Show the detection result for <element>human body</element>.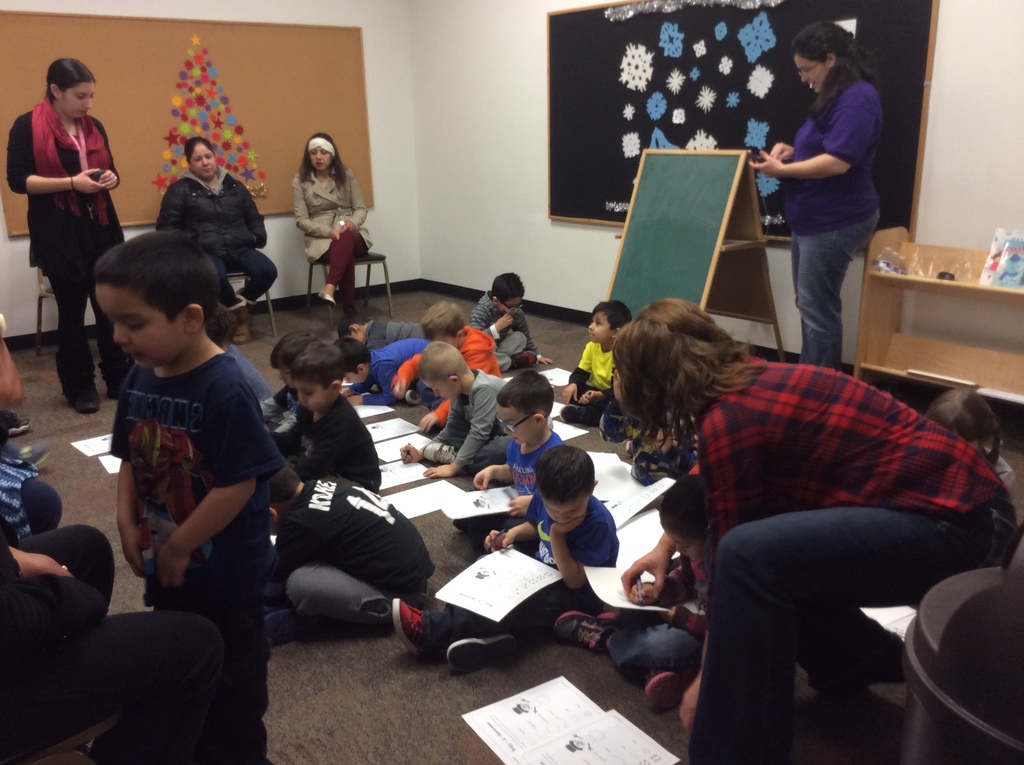
<bbox>390, 490, 613, 672</bbox>.
